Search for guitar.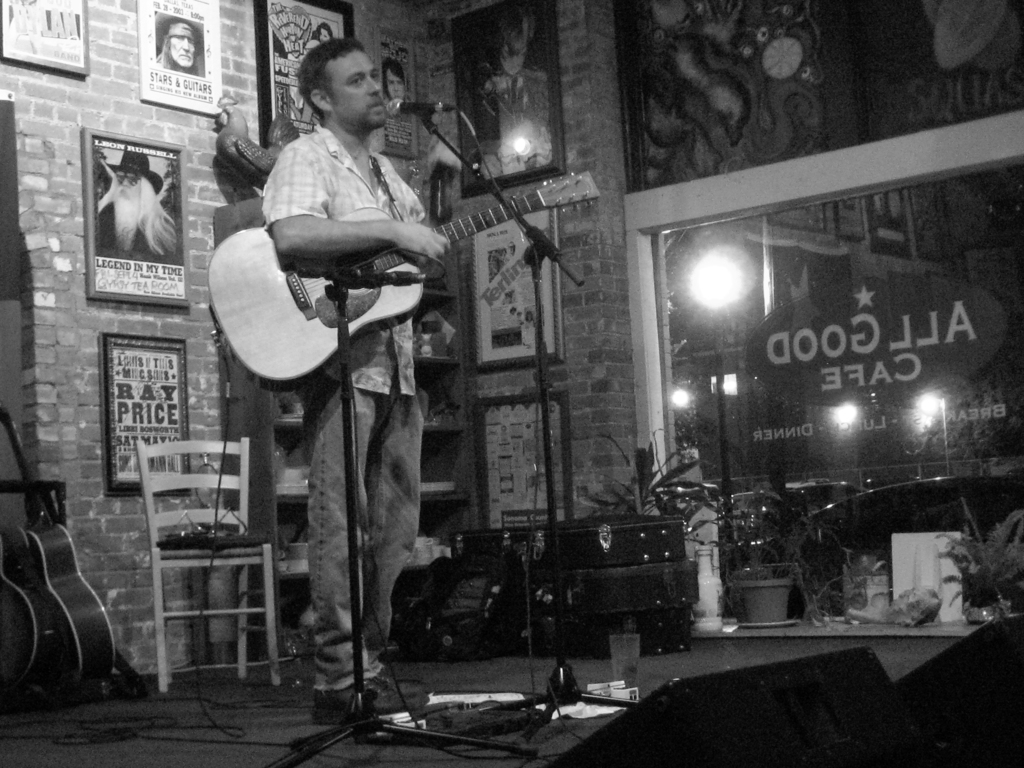
Found at [0, 531, 58, 687].
